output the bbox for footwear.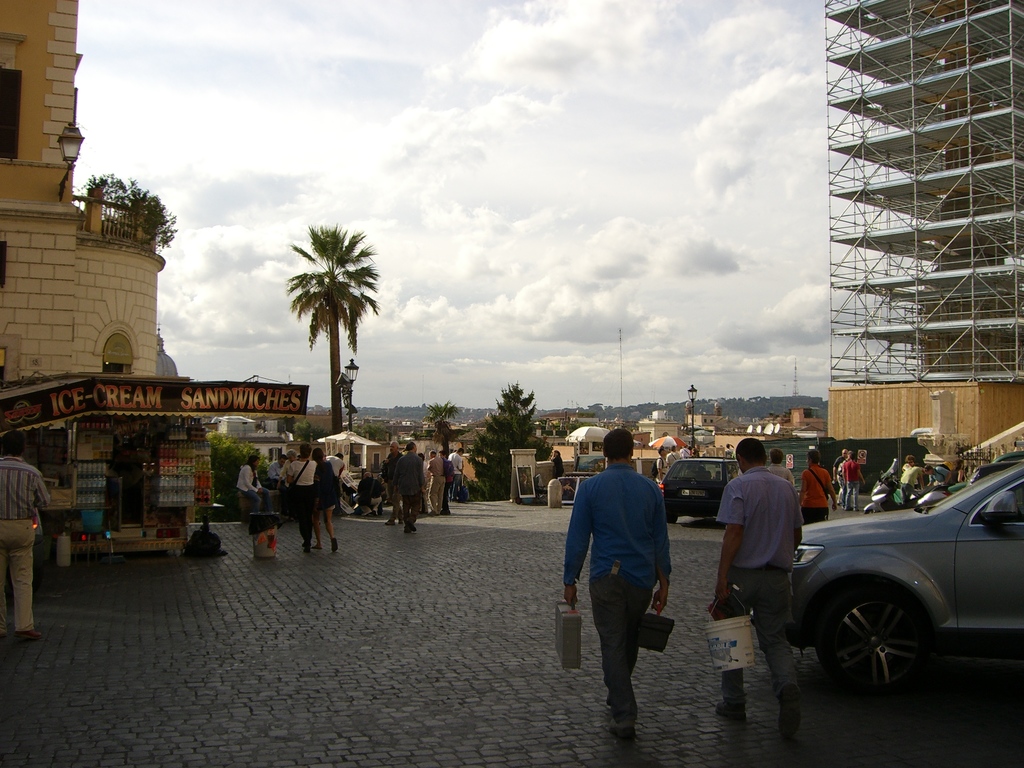
(714, 699, 748, 723).
